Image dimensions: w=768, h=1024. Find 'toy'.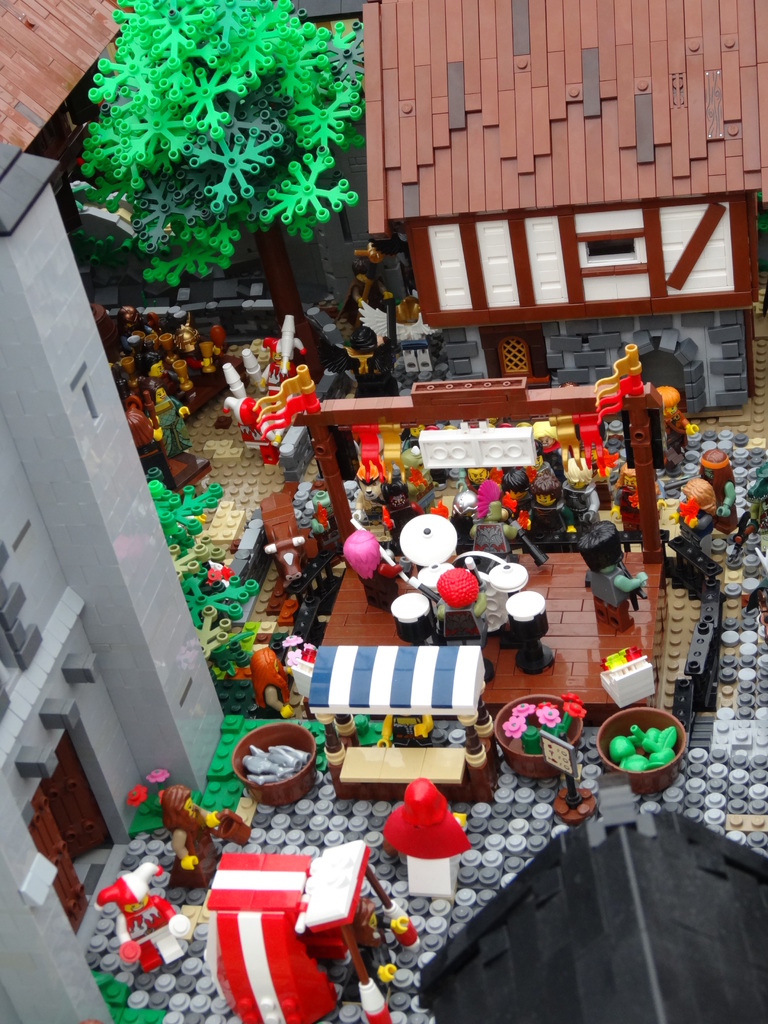
139:763:171:805.
